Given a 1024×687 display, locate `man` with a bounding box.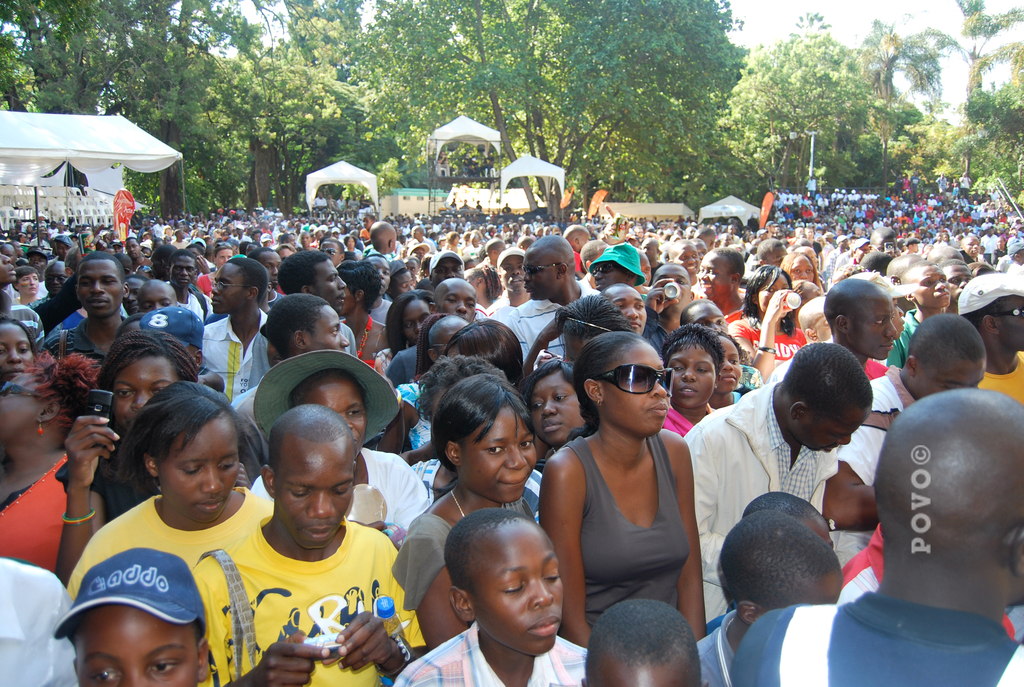
Located: bbox=[685, 340, 875, 620].
